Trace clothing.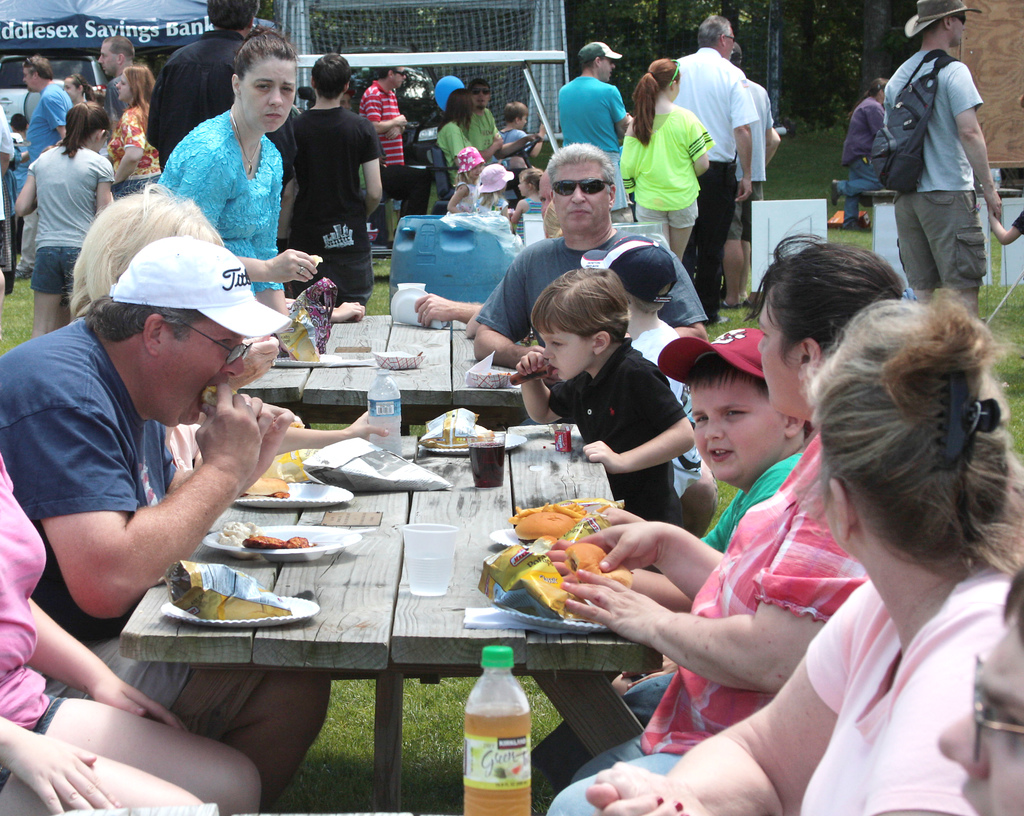
Traced to {"left": 19, "top": 83, "right": 71, "bottom": 164}.
